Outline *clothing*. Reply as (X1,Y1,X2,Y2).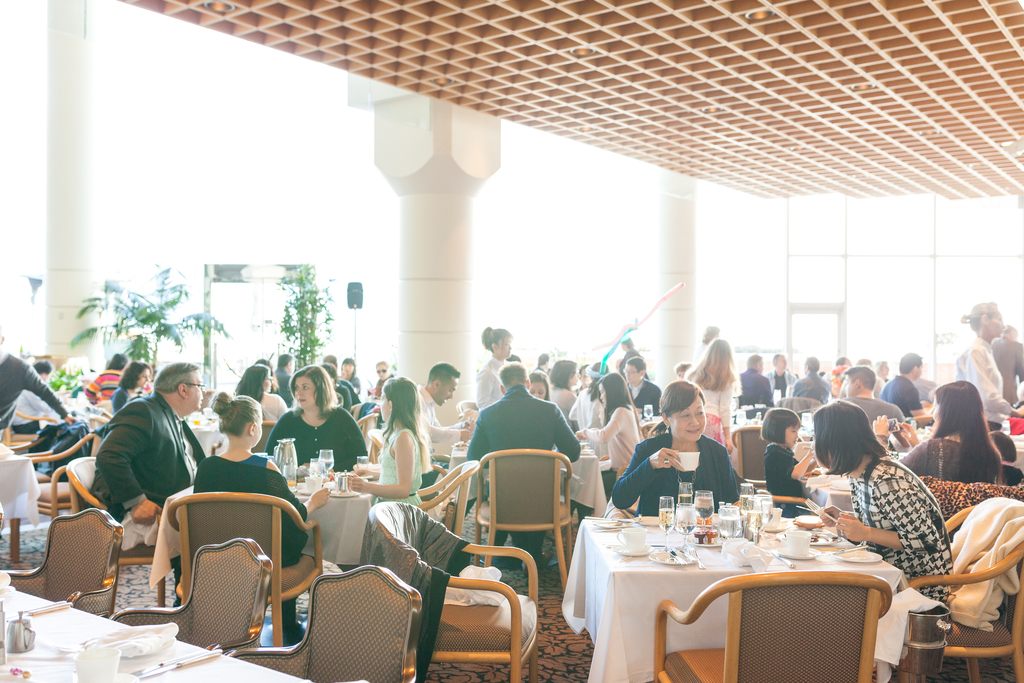
(348,374,360,388).
